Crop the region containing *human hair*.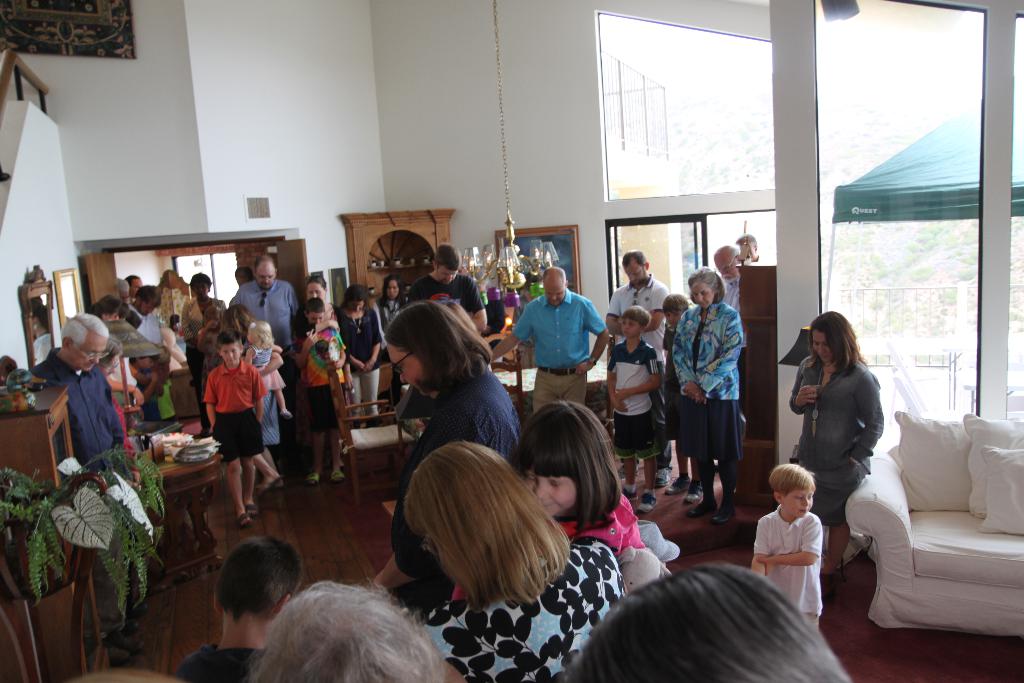
Crop region: [left=541, top=265, right=567, bottom=290].
